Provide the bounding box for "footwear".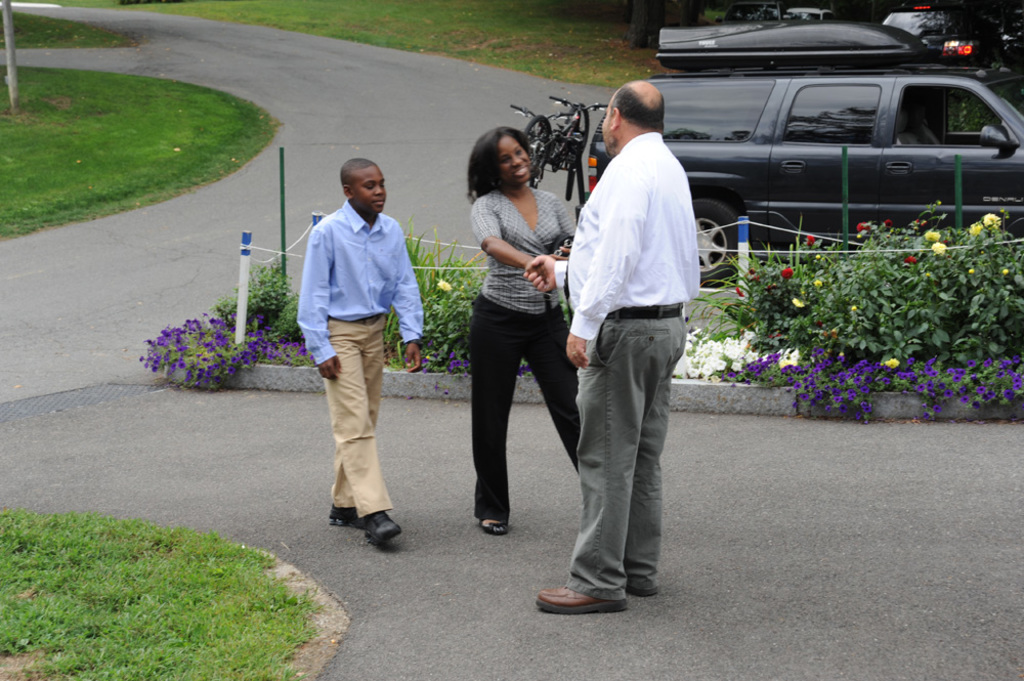
365/509/402/543.
